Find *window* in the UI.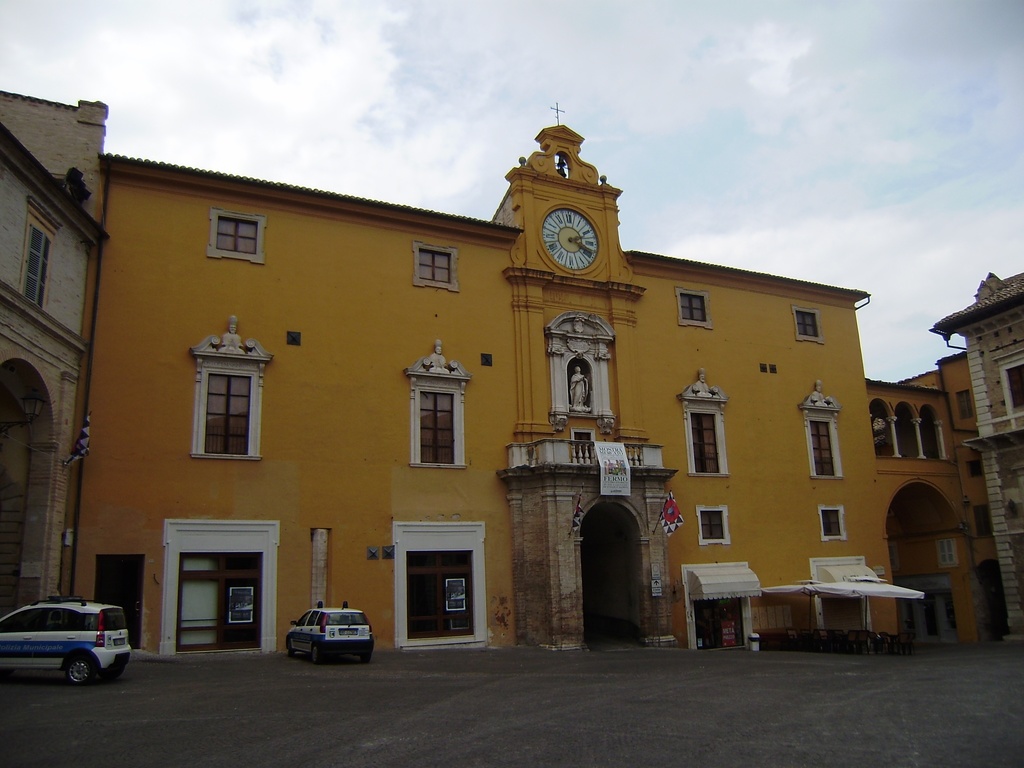
UI element at rect(196, 369, 255, 461).
